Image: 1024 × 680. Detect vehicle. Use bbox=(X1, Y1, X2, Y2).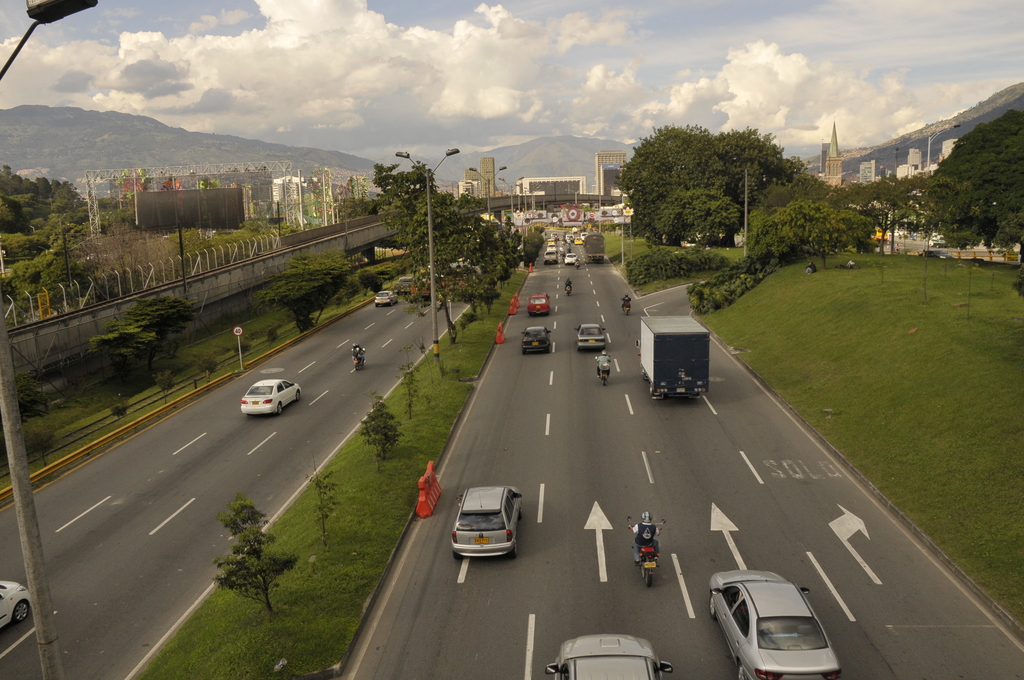
bbox=(638, 314, 712, 404).
